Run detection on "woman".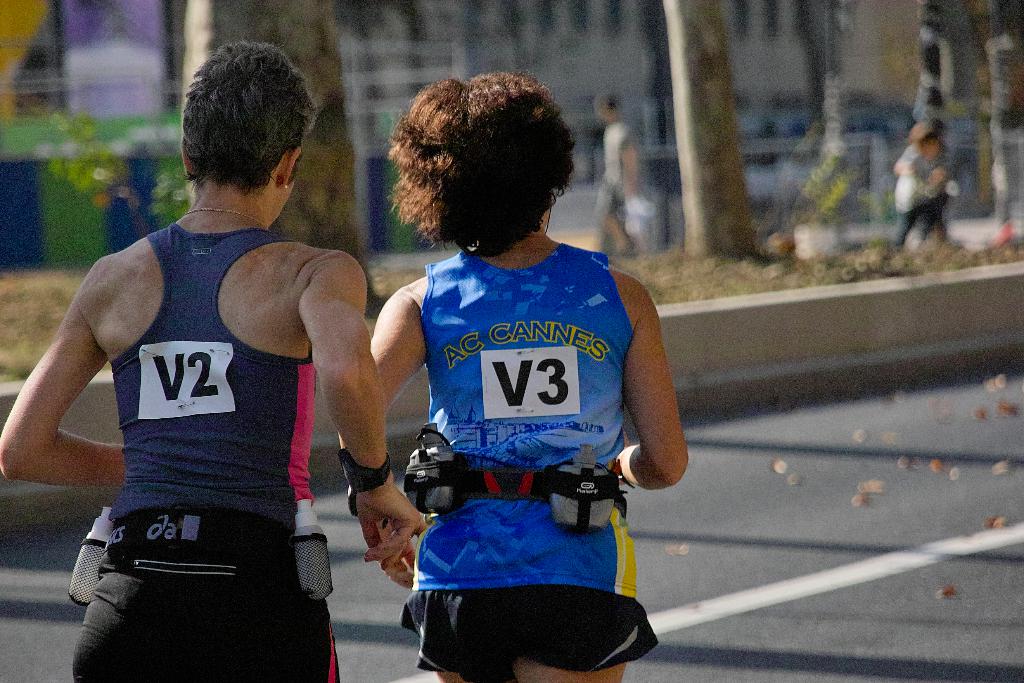
Result: (x1=335, y1=83, x2=704, y2=682).
